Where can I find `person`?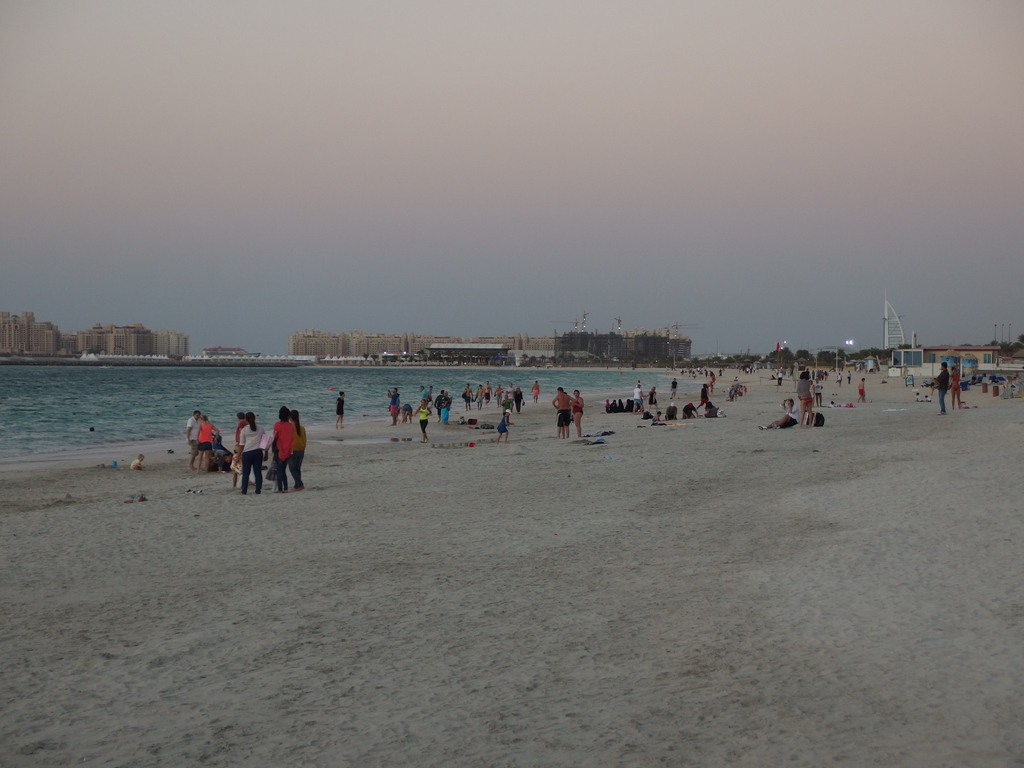
You can find it at box=[631, 387, 644, 415].
